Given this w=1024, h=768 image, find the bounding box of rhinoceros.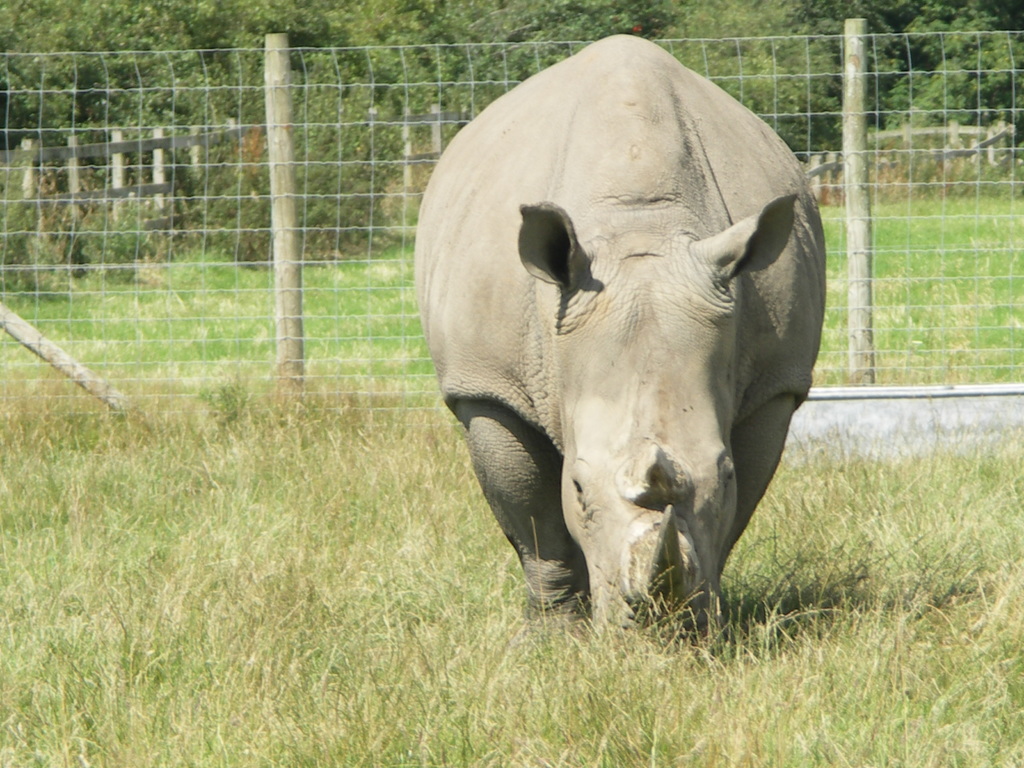
x1=400 y1=17 x2=835 y2=662.
